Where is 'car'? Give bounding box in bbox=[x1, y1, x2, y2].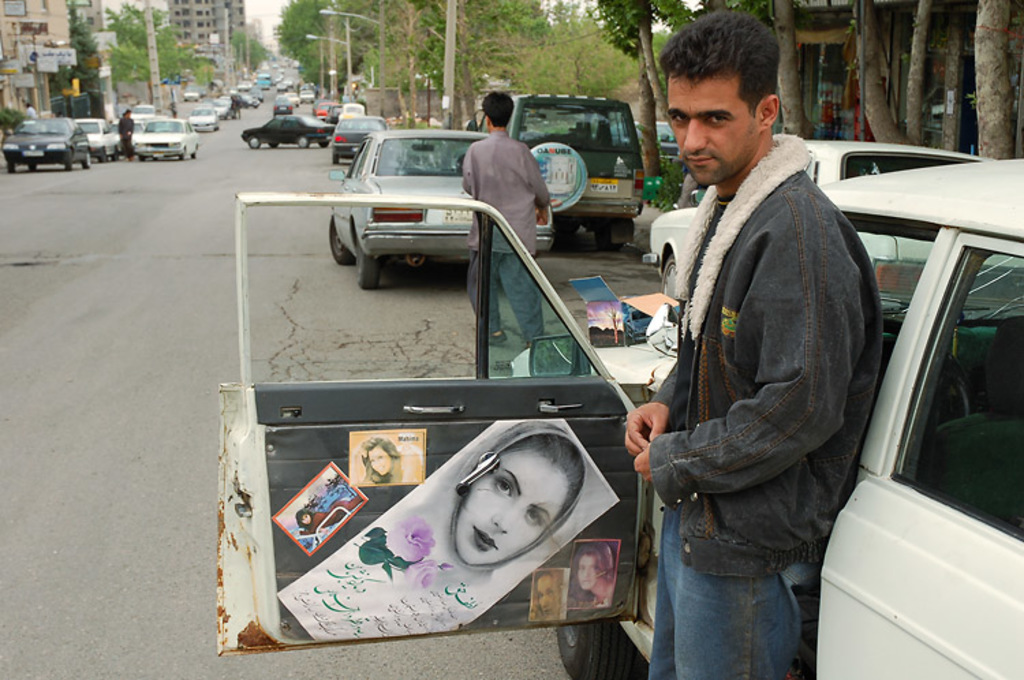
bbox=[217, 124, 933, 664].
